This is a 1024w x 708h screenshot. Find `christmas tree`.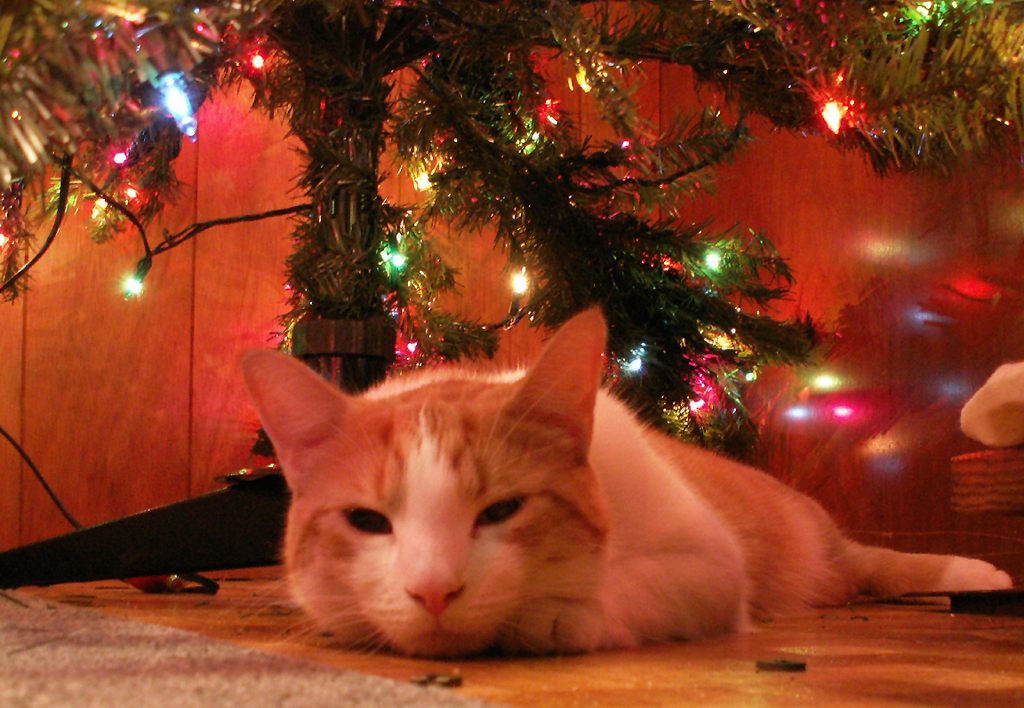
Bounding box: <box>0,0,1023,593</box>.
